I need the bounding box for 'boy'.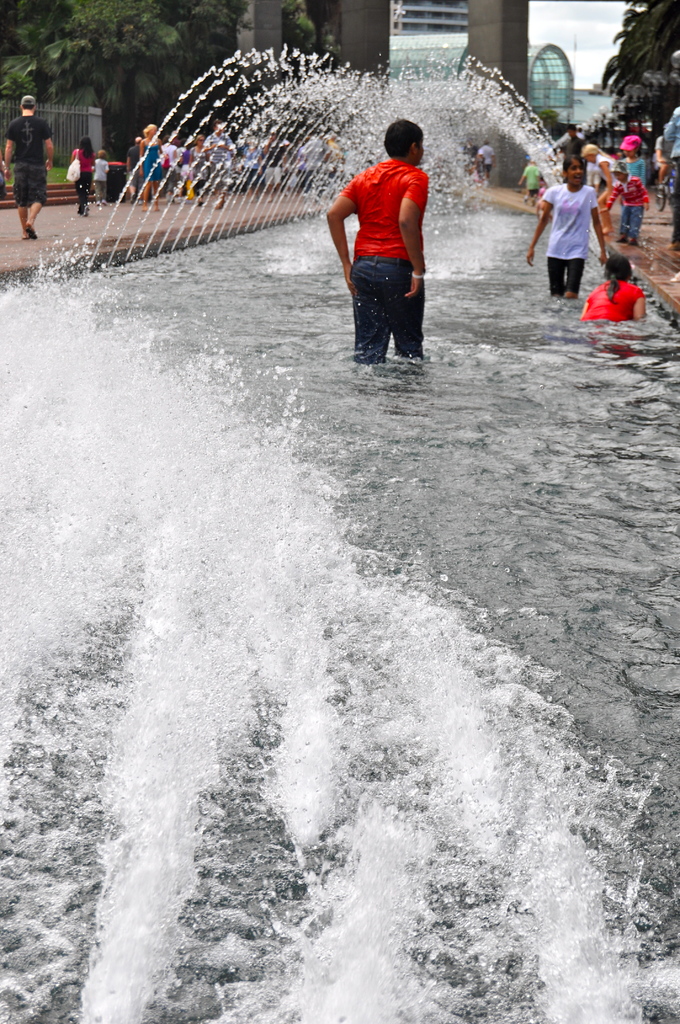
Here it is: [517,163,537,207].
